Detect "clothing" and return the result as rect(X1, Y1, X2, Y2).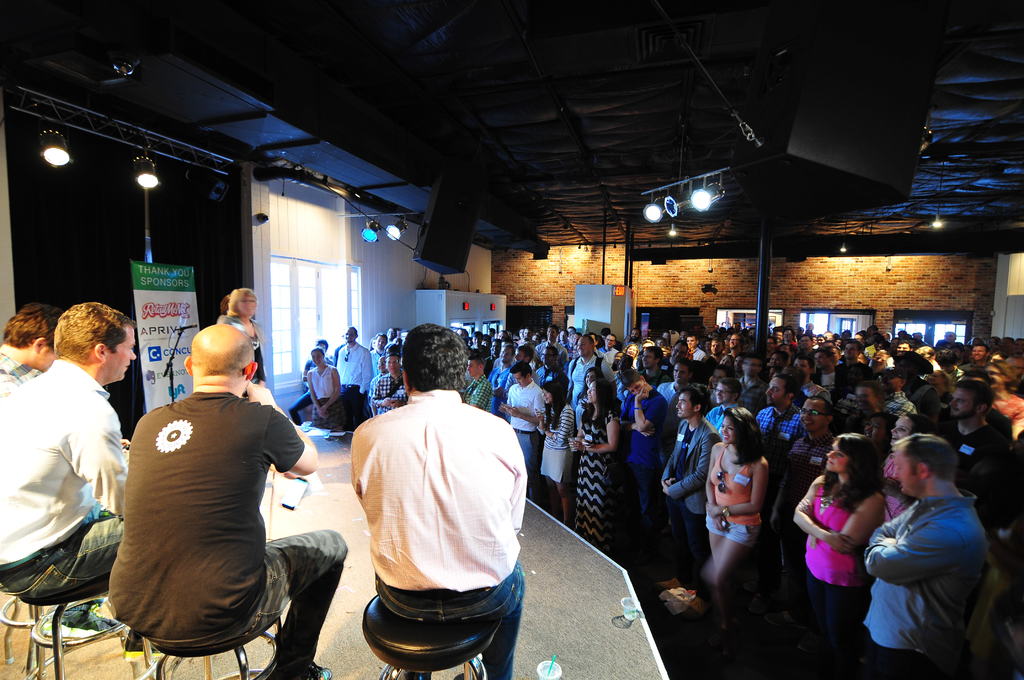
rect(870, 469, 995, 668).
